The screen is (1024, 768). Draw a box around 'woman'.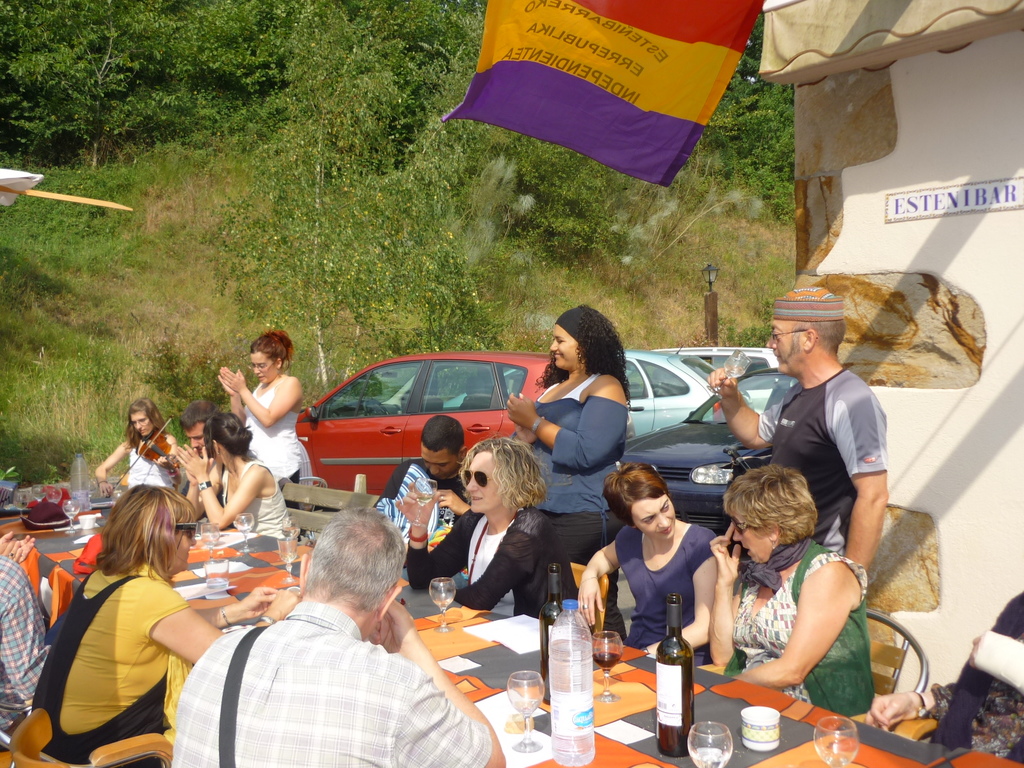
rect(707, 464, 874, 724).
